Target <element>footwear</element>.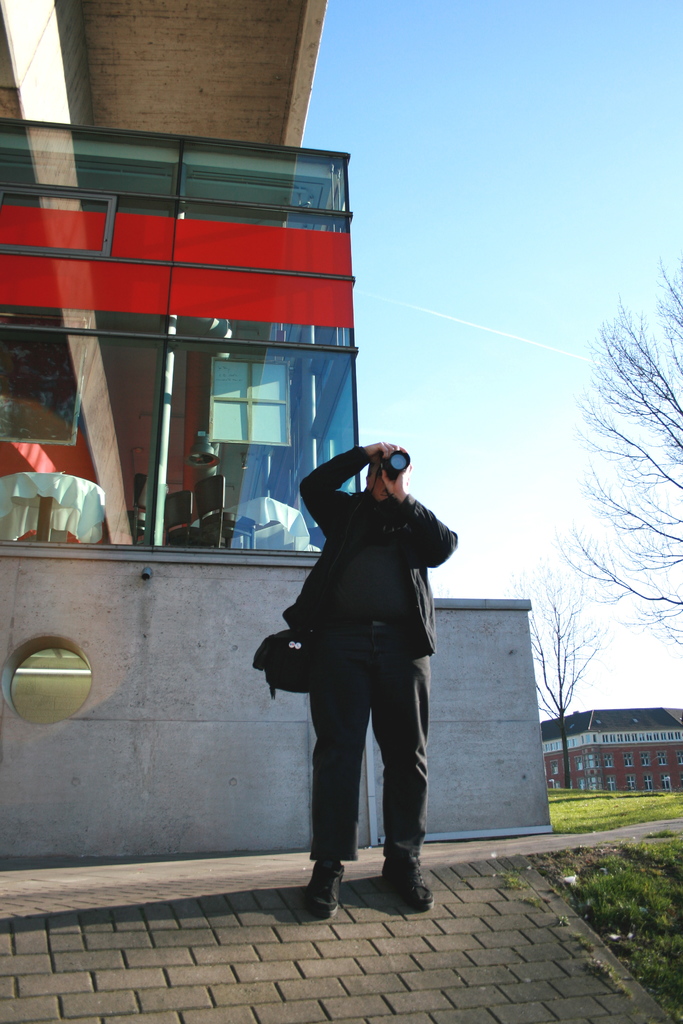
Target region: [x1=378, y1=848, x2=436, y2=913].
